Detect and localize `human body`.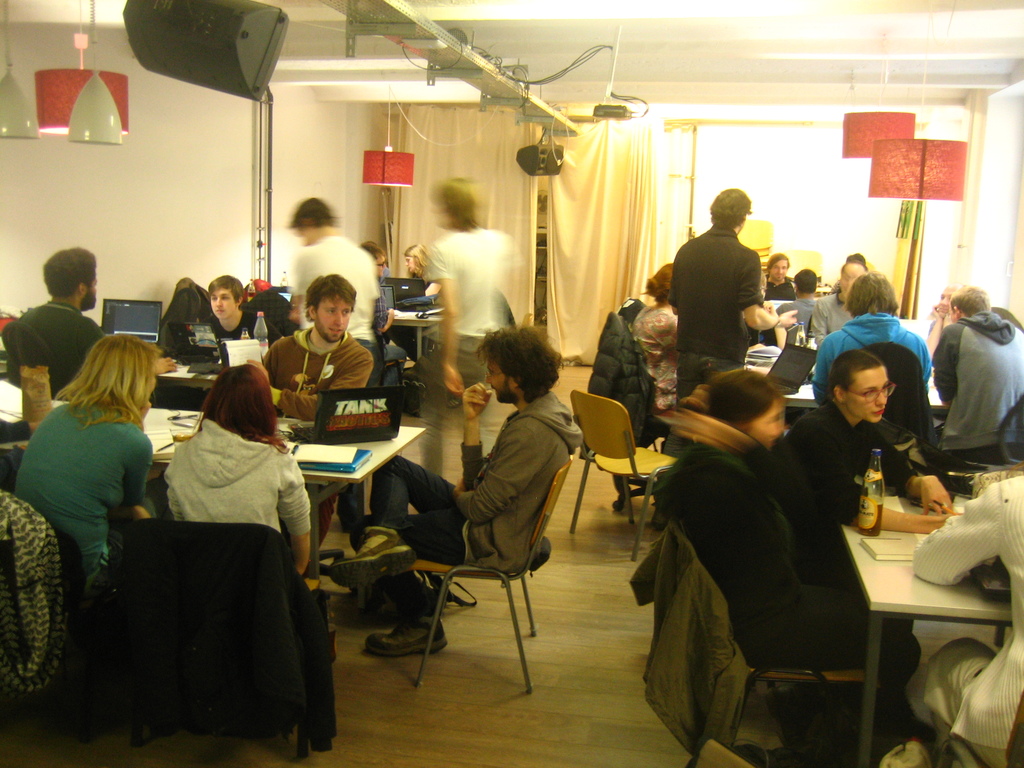
Localized at [12, 244, 108, 392].
